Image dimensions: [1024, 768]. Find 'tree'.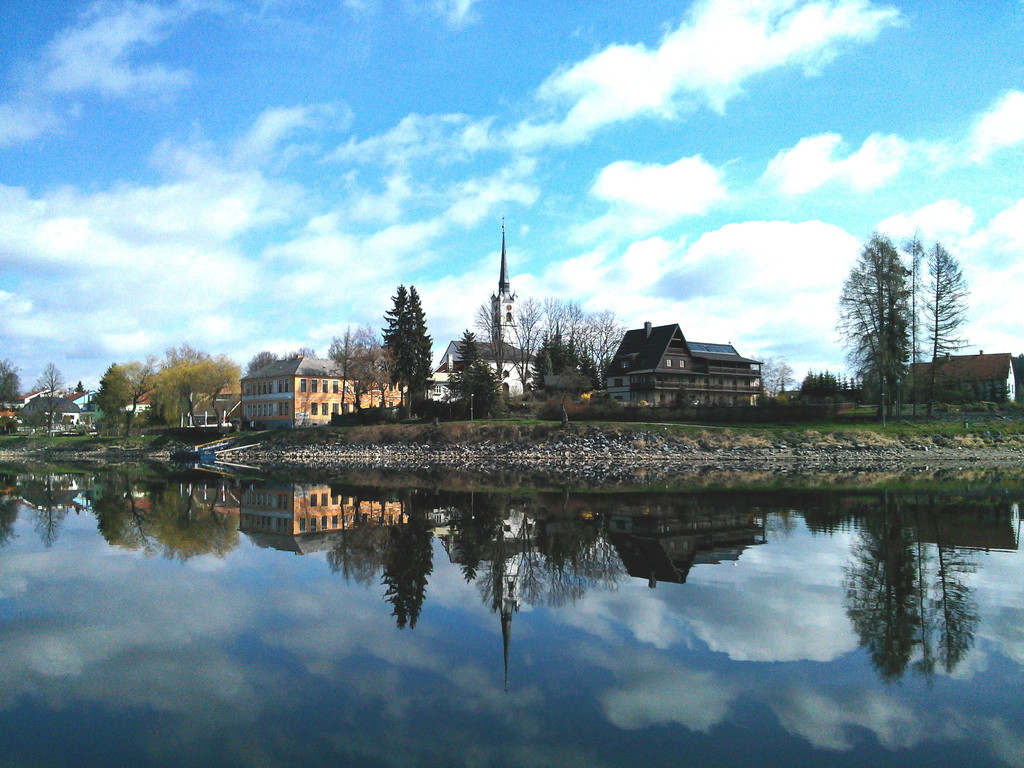
922,239,976,416.
